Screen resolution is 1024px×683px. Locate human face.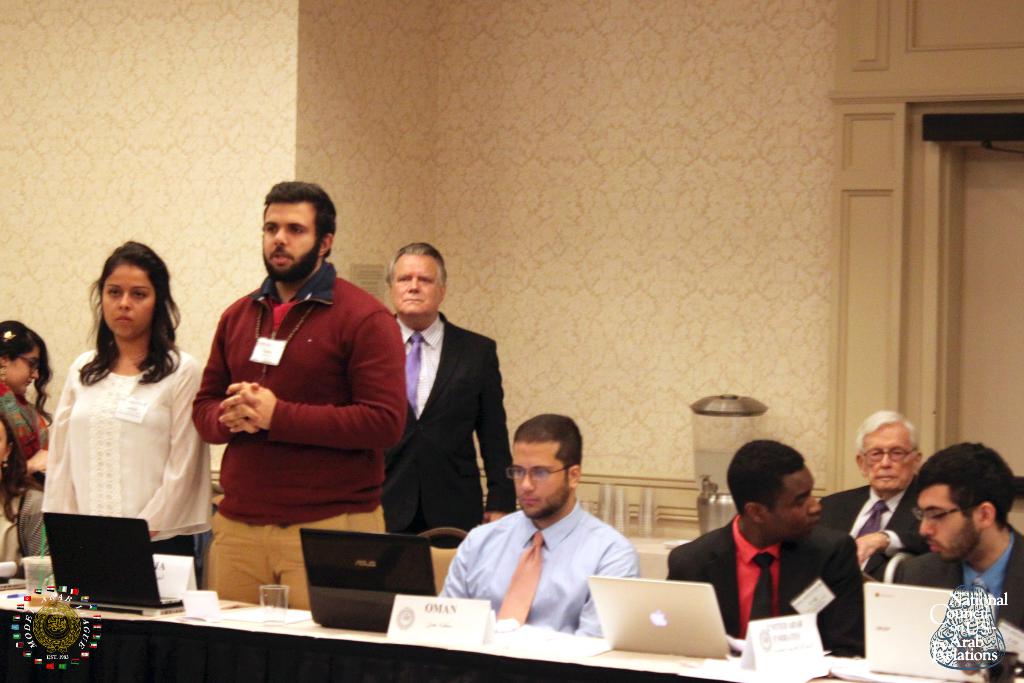
[left=509, top=438, right=568, bottom=524].
